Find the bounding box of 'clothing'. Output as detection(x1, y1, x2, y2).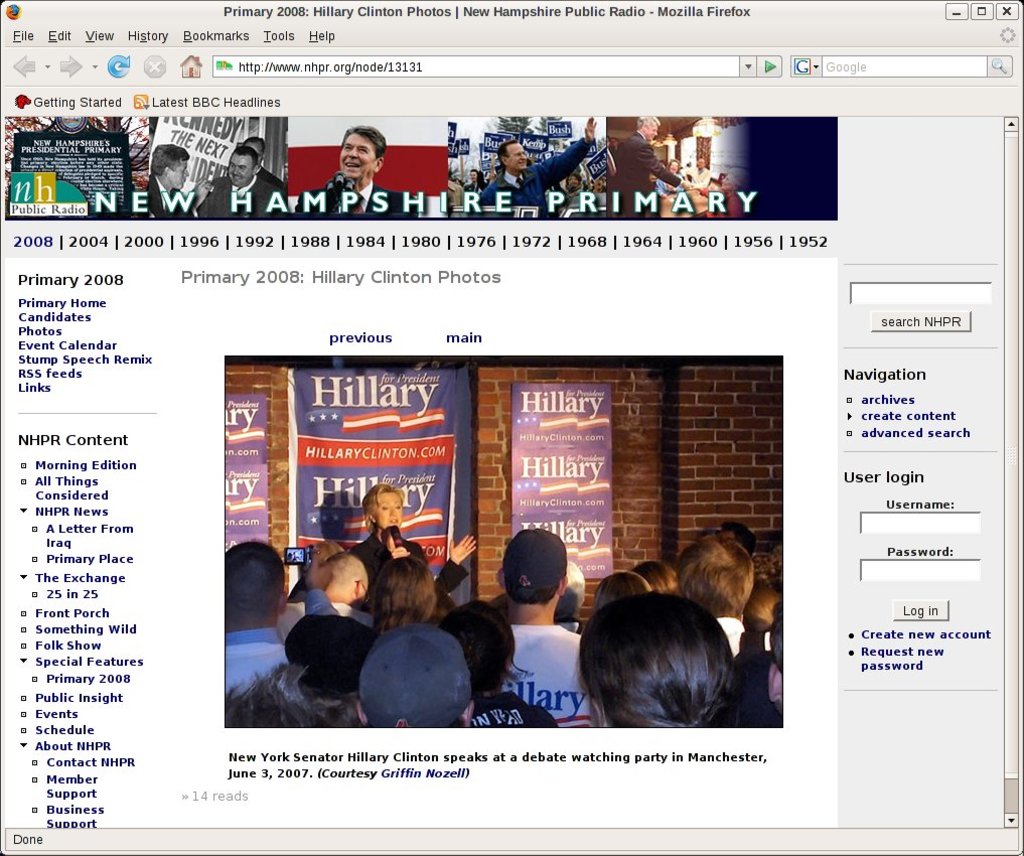
detection(657, 172, 683, 195).
